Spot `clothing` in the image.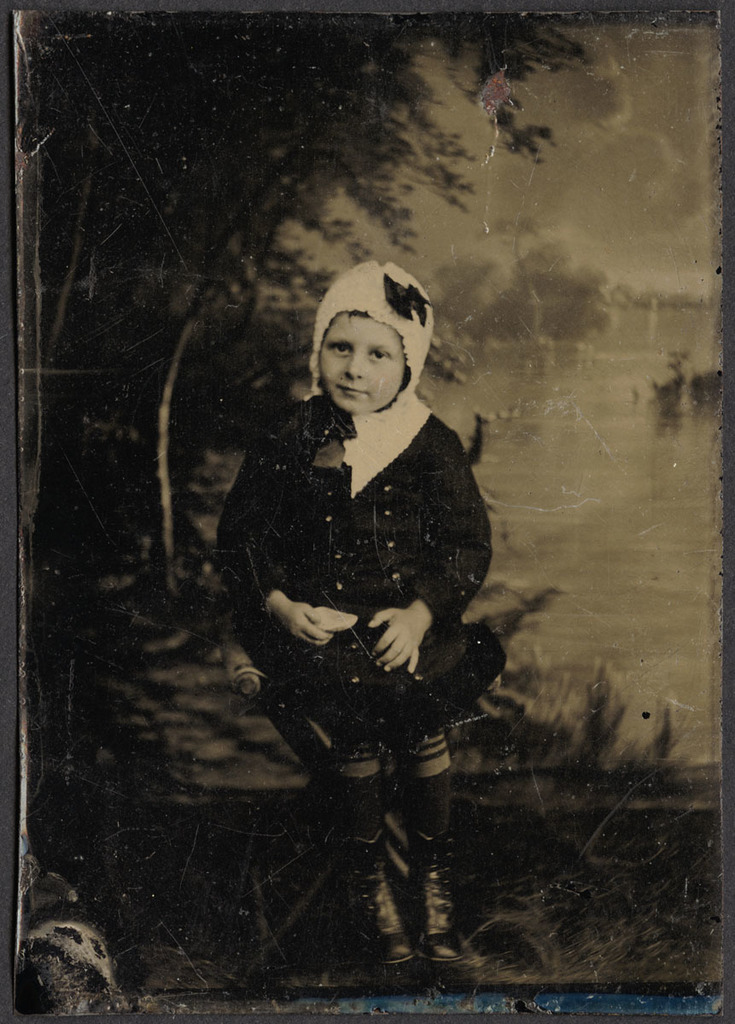
`clothing` found at x1=207 y1=305 x2=508 y2=777.
